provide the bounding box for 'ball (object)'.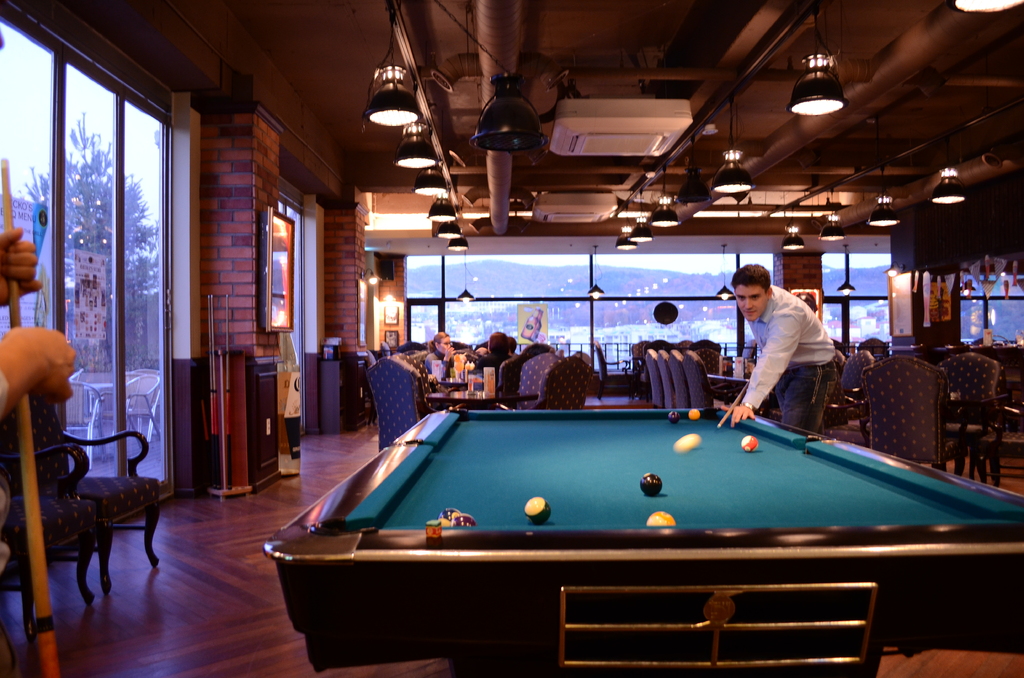
(441,506,458,519).
